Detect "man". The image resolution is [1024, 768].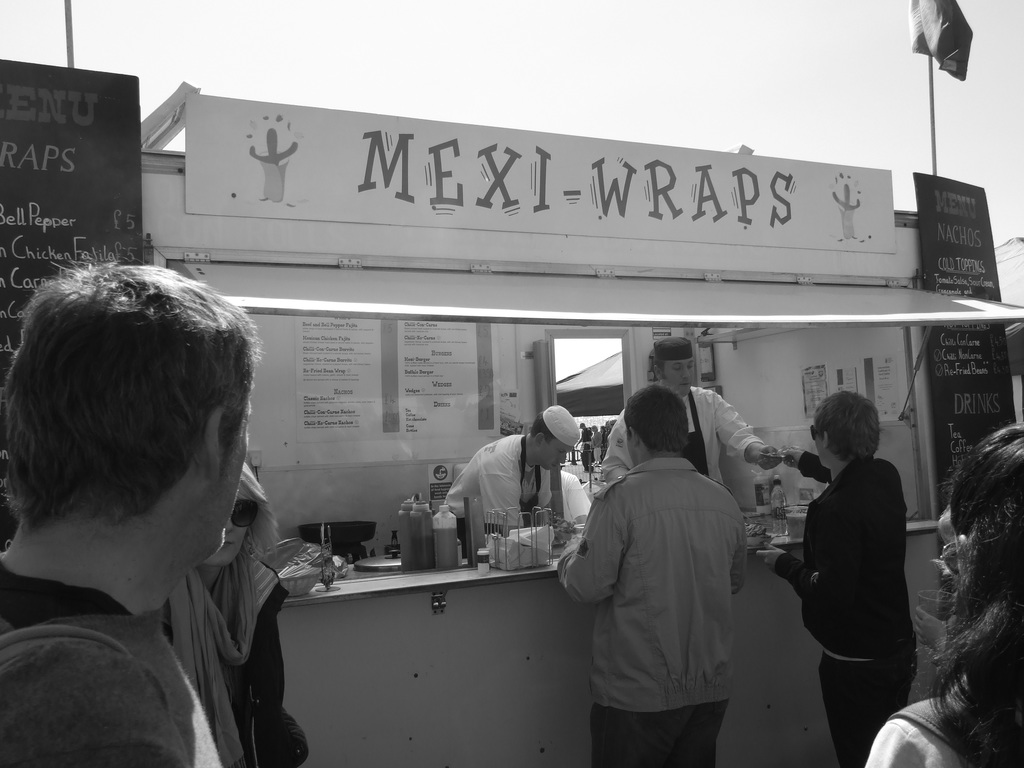
[599,340,781,483].
